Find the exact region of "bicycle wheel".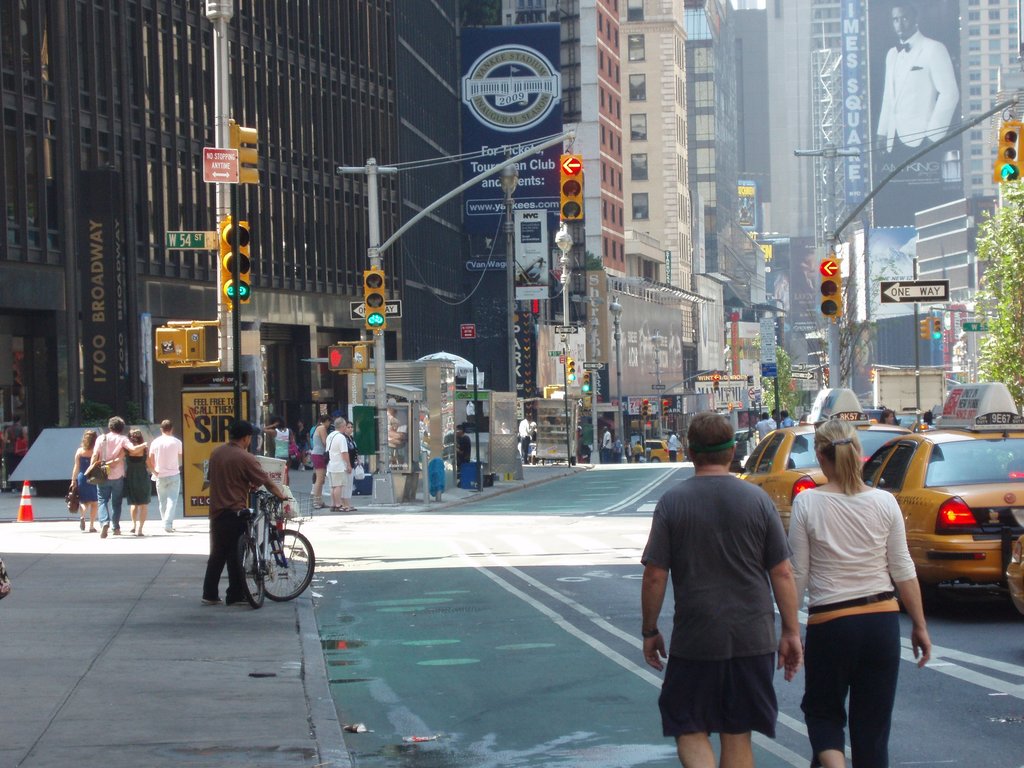
Exact region: <bbox>240, 543, 276, 609</bbox>.
